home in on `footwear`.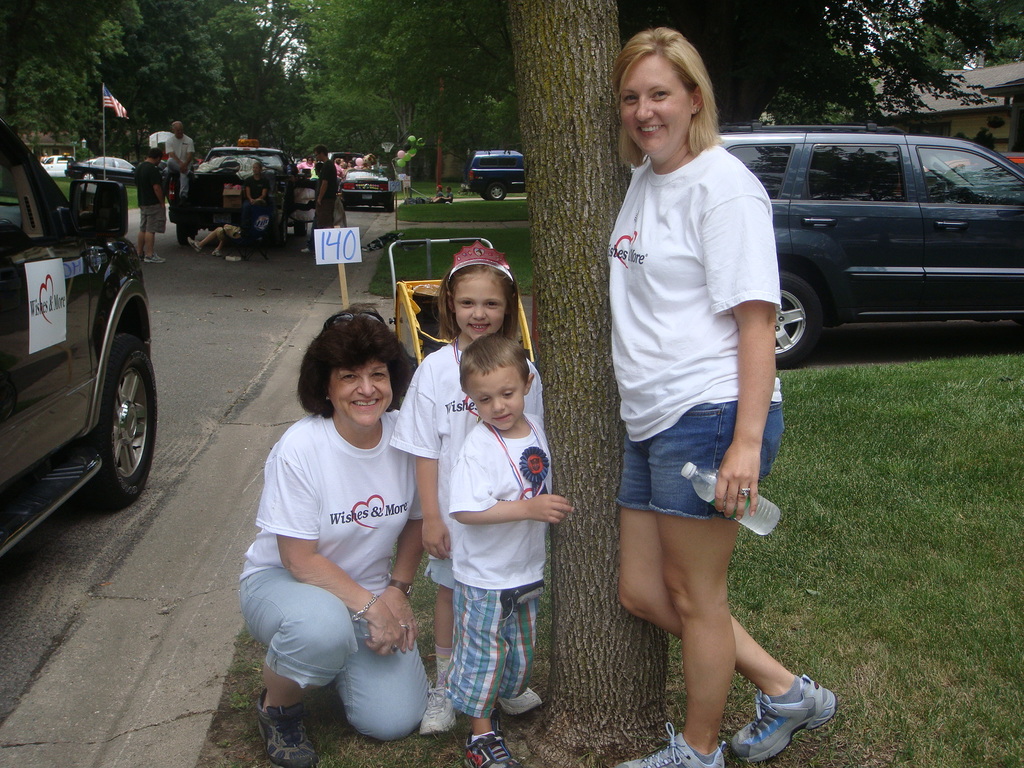
Homed in at [x1=457, y1=729, x2=526, y2=767].
